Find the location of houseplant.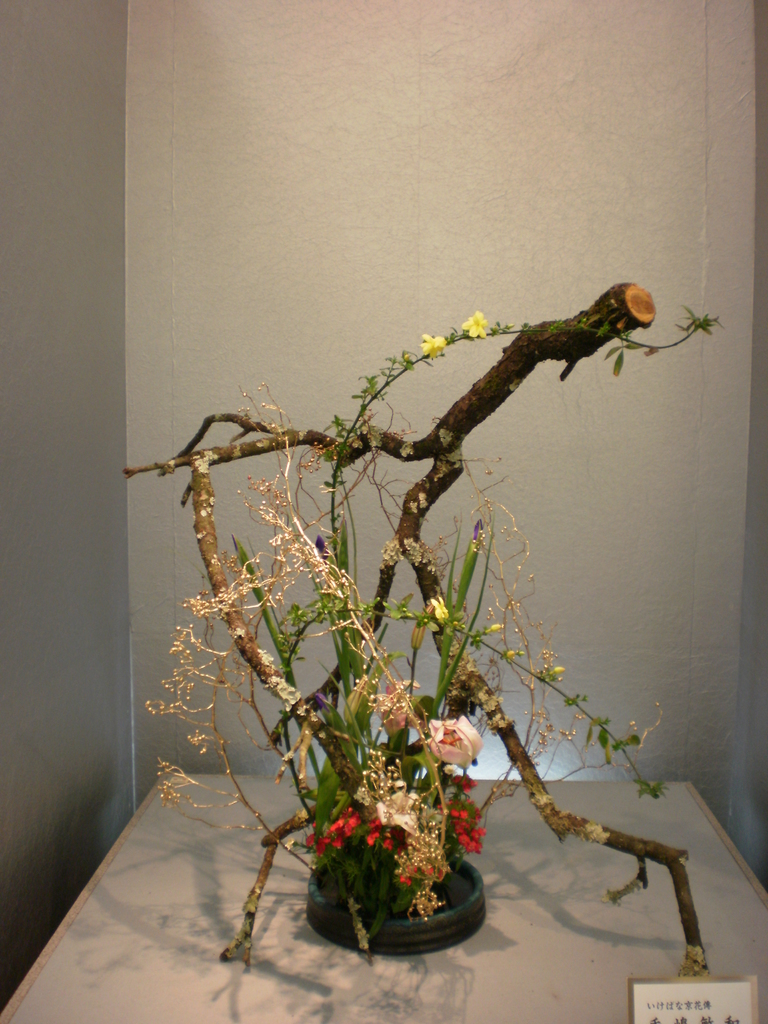
Location: crop(107, 280, 728, 987).
